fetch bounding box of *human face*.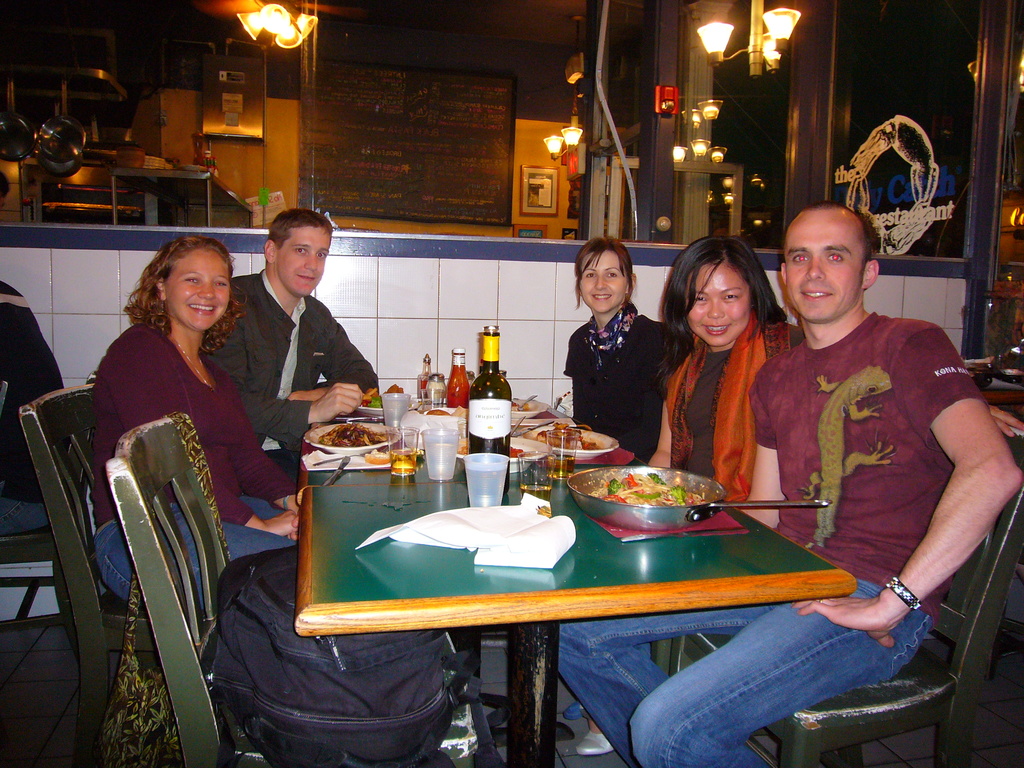
Bbox: BBox(785, 213, 863, 323).
